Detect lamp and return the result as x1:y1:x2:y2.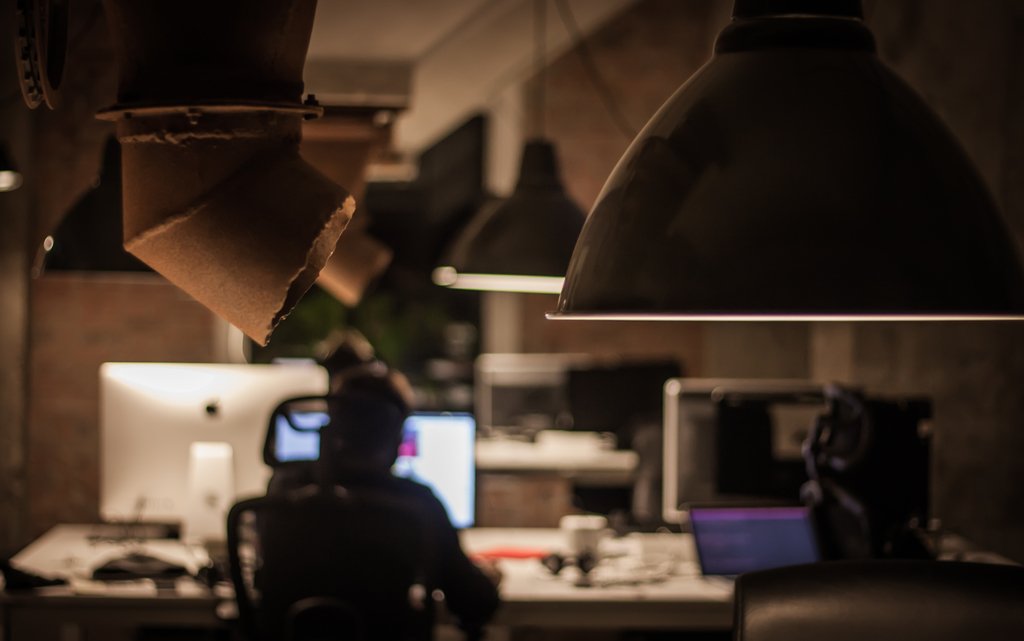
570:0:1019:349.
